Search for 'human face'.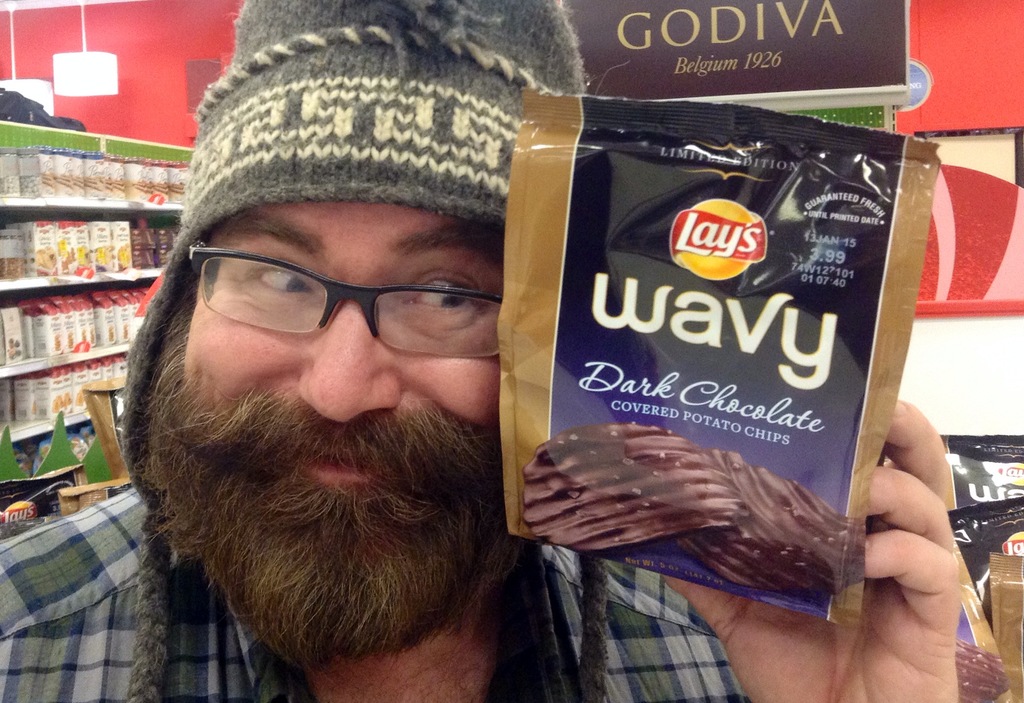
Found at (x1=184, y1=199, x2=502, y2=493).
